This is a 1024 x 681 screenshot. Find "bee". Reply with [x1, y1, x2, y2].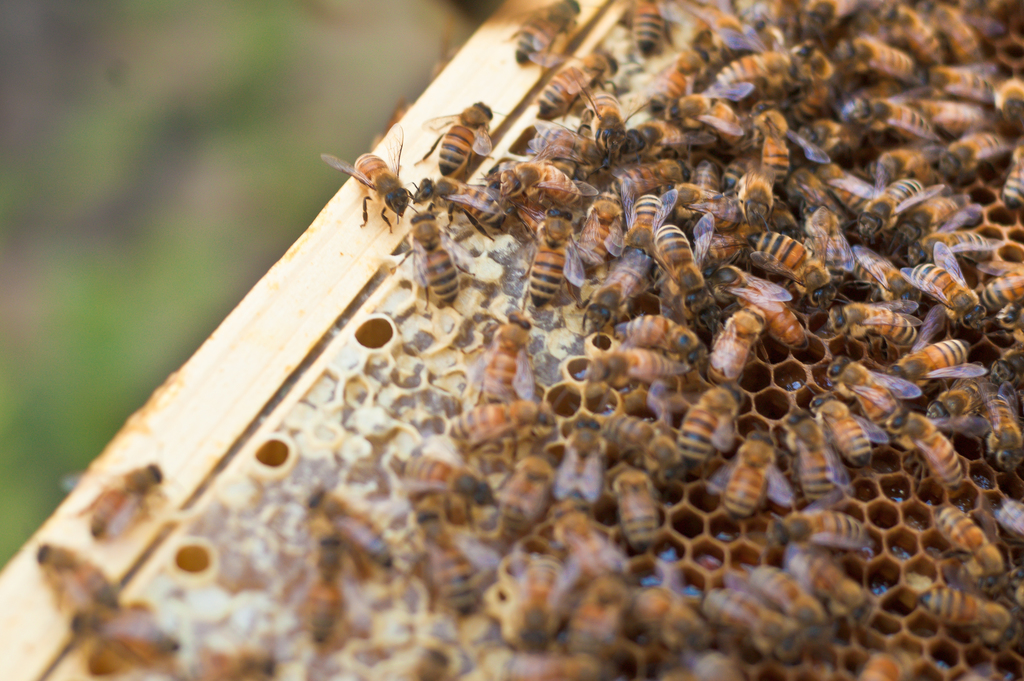
[743, 216, 817, 288].
